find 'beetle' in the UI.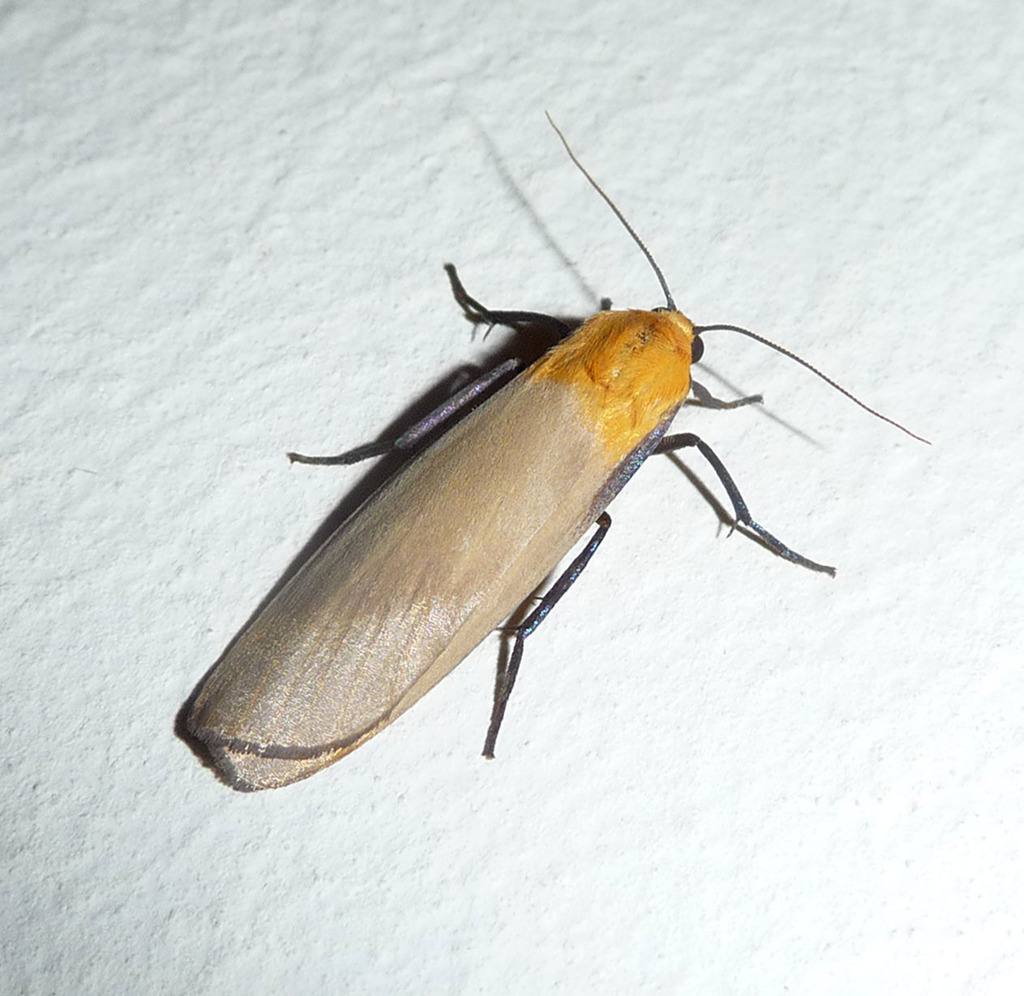
UI element at detection(158, 149, 916, 783).
